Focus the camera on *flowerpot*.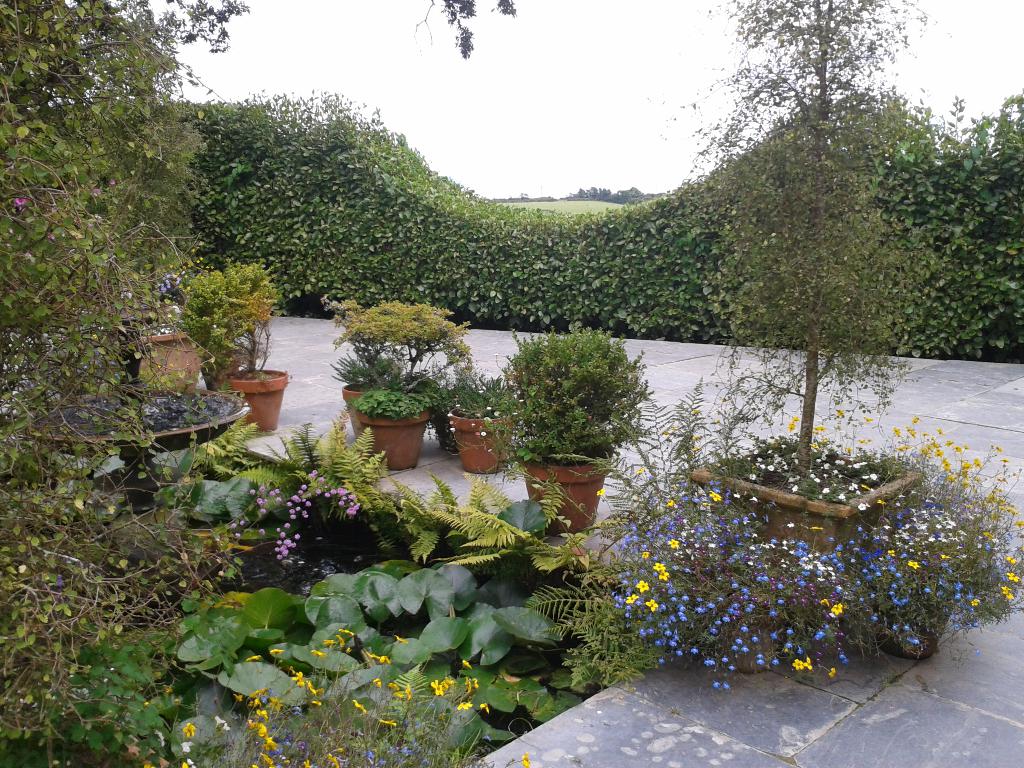
Focus region: region(429, 403, 463, 454).
